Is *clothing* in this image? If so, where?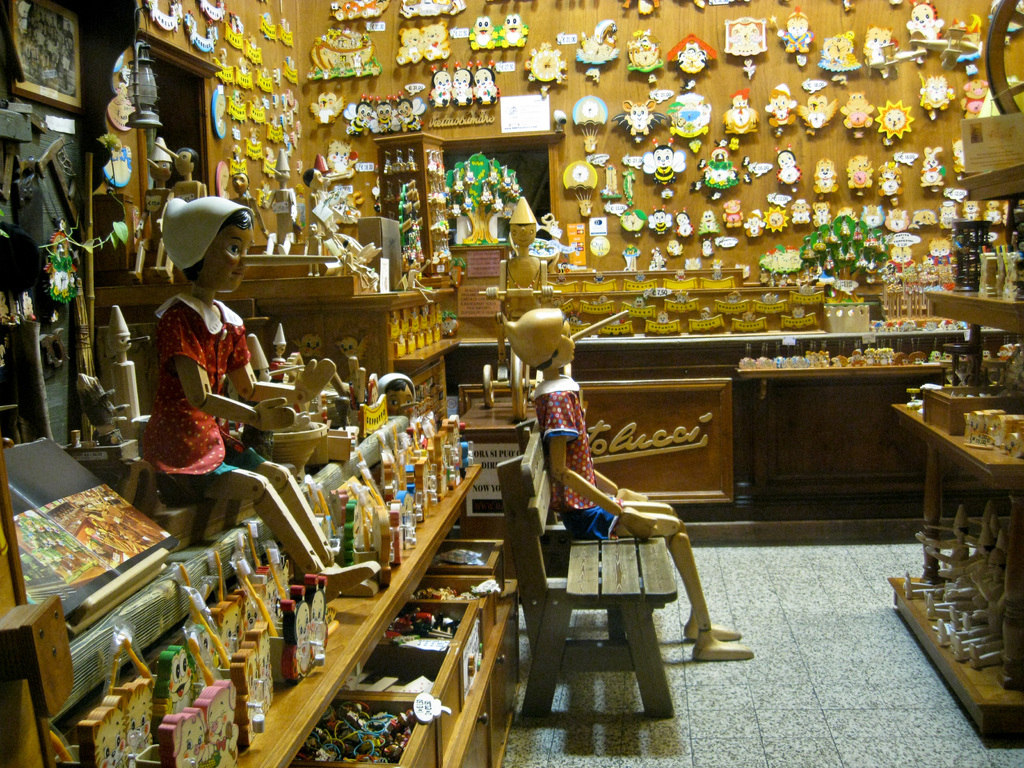
Yes, at 130/271/262/465.
